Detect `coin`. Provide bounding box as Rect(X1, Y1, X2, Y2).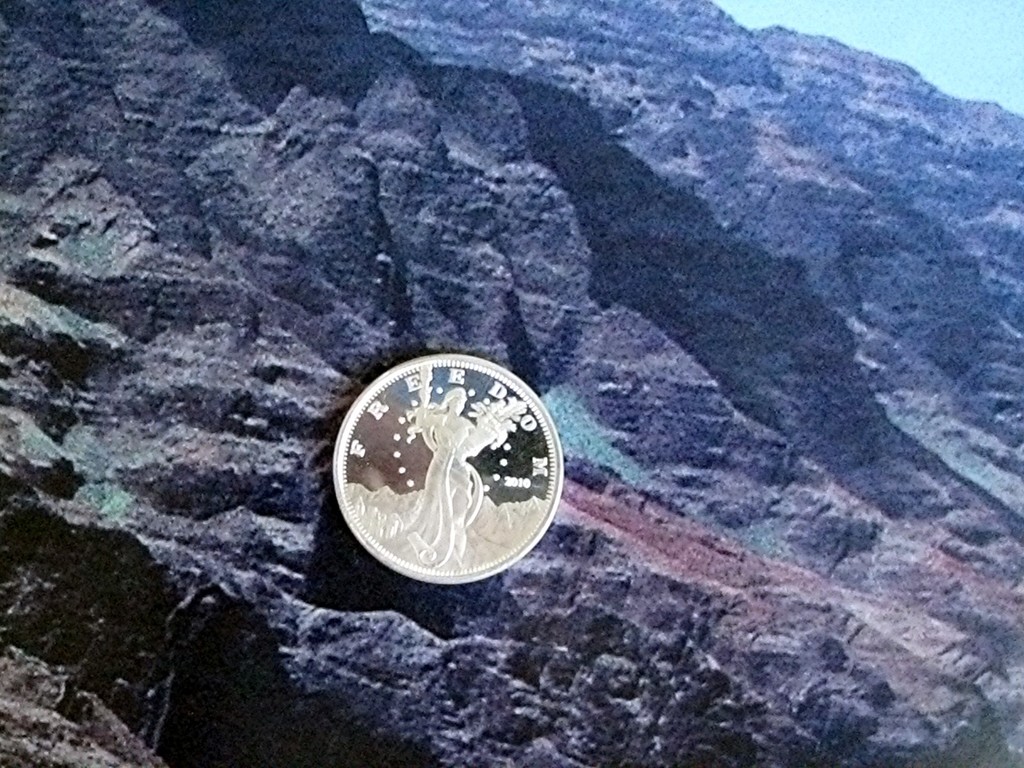
Rect(333, 348, 564, 586).
